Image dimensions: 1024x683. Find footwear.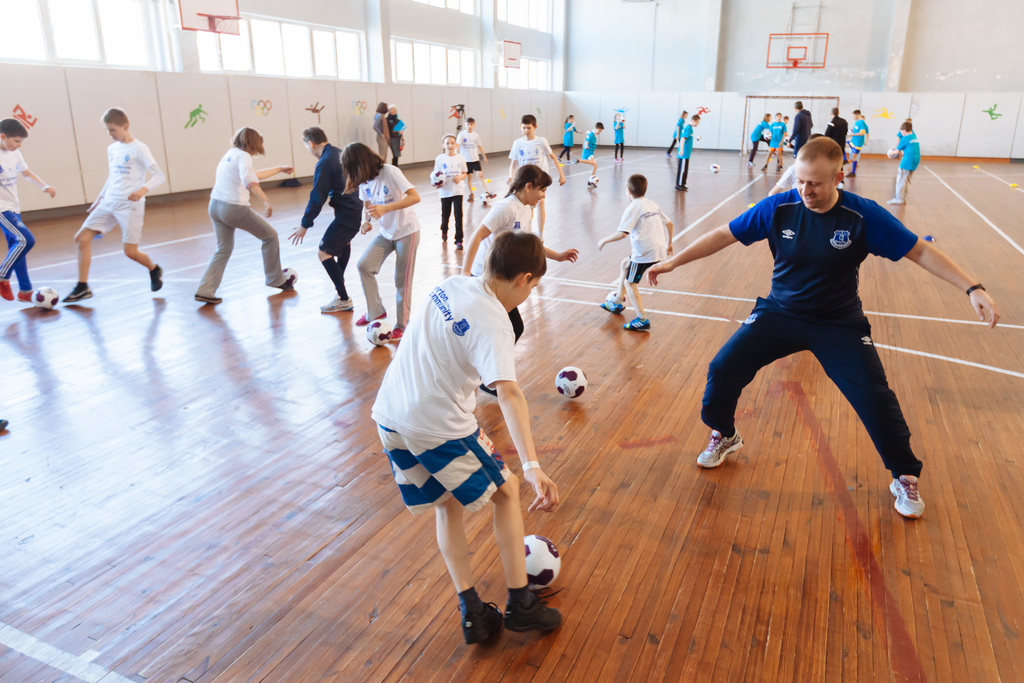
select_region(888, 472, 927, 518).
